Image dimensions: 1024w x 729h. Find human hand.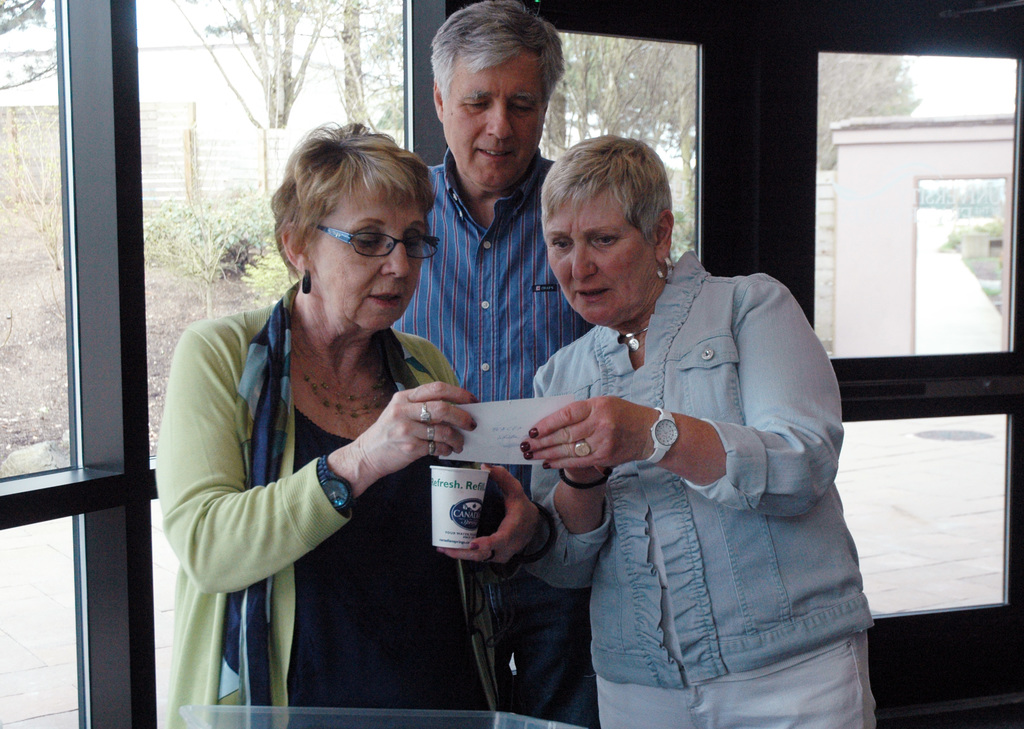
left=518, top=393, right=645, bottom=472.
